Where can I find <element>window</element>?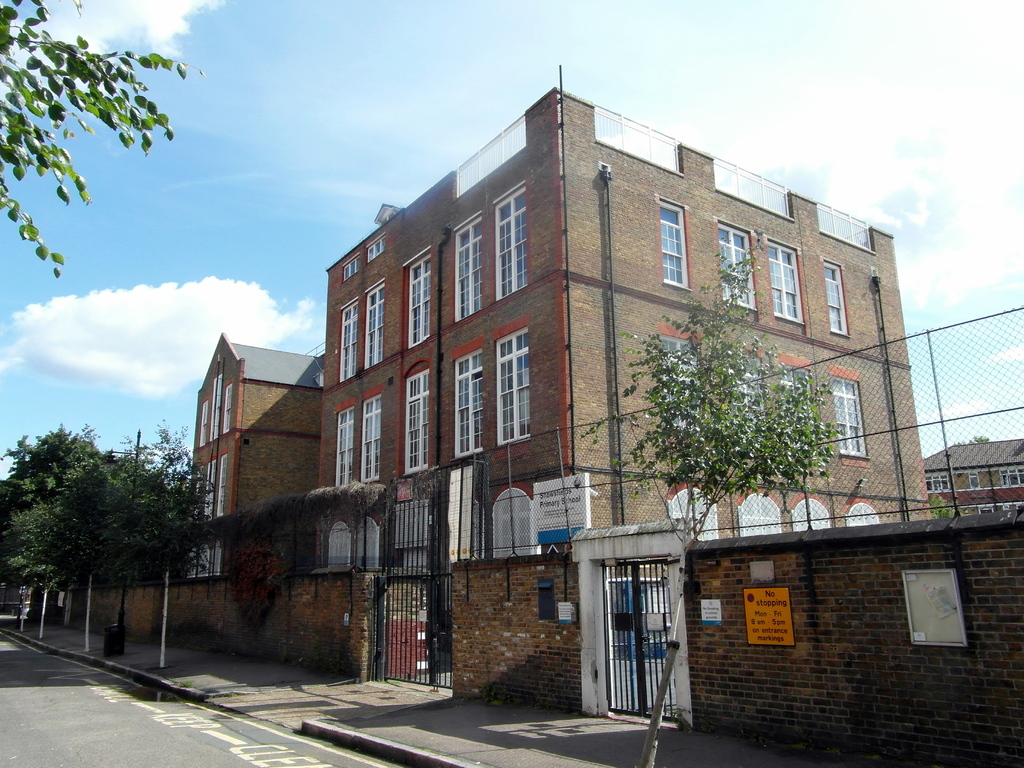
You can find it at {"left": 492, "top": 492, "right": 535, "bottom": 557}.
